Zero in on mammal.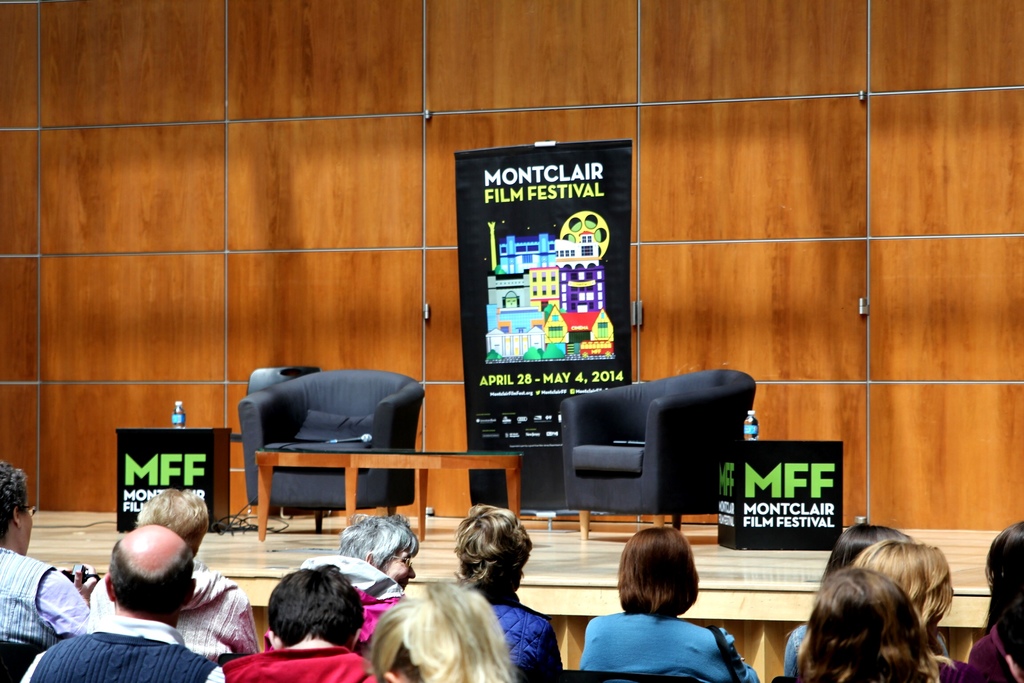
Zeroed in: pyautogui.locateOnScreen(968, 520, 1023, 682).
